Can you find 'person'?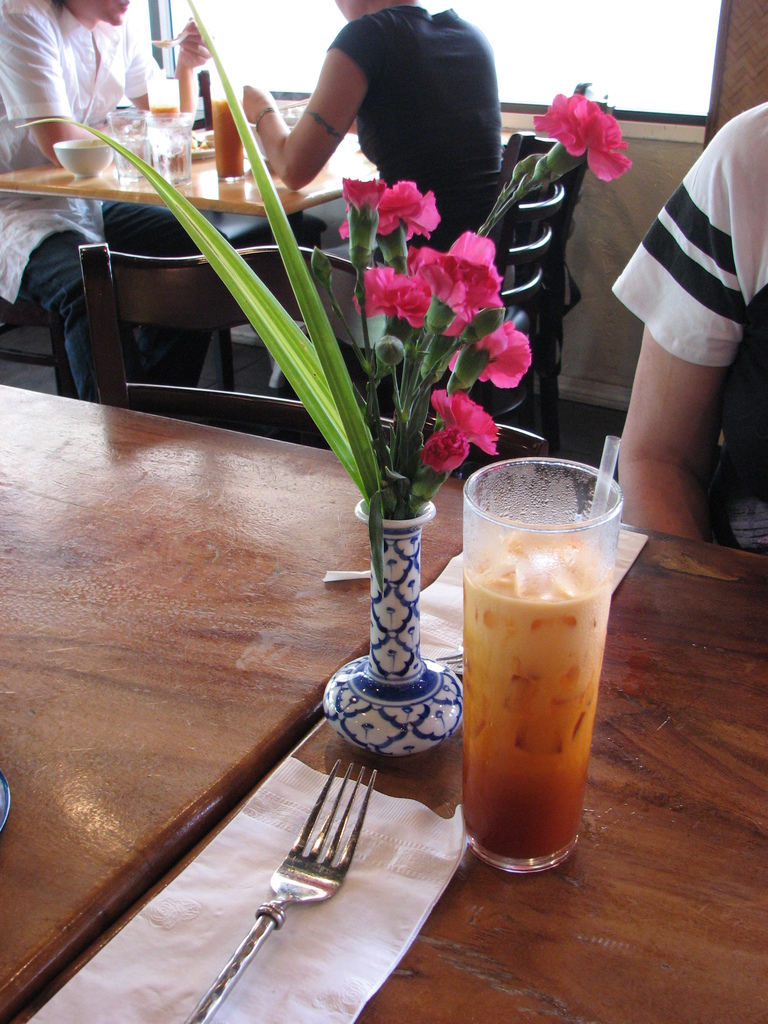
Yes, bounding box: (x1=0, y1=0, x2=207, y2=400).
